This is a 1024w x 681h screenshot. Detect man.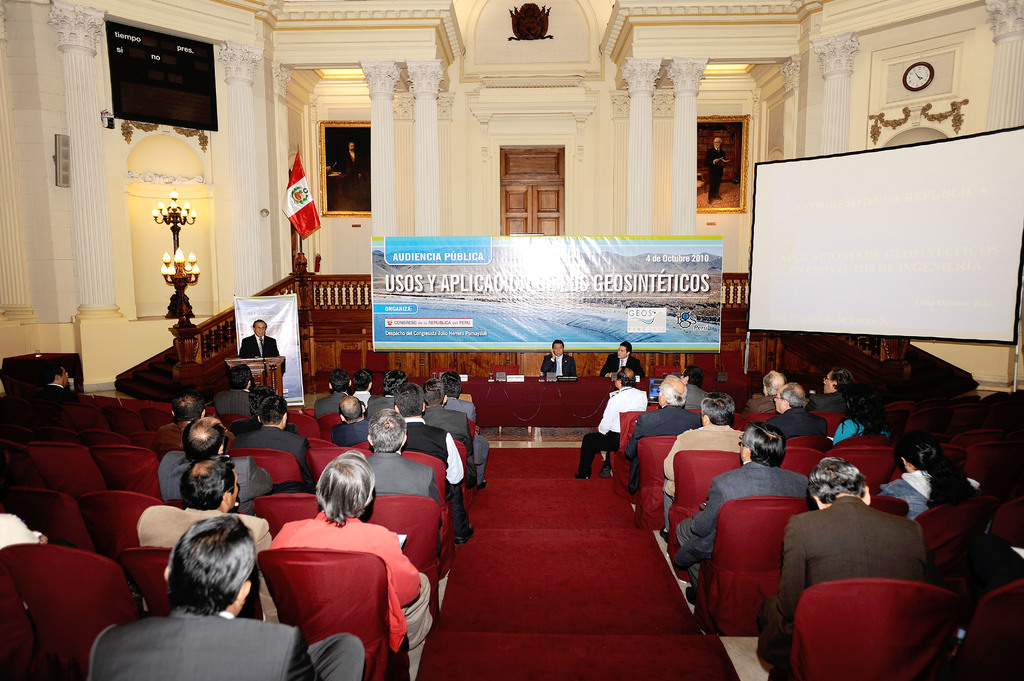
[237,316,278,361].
